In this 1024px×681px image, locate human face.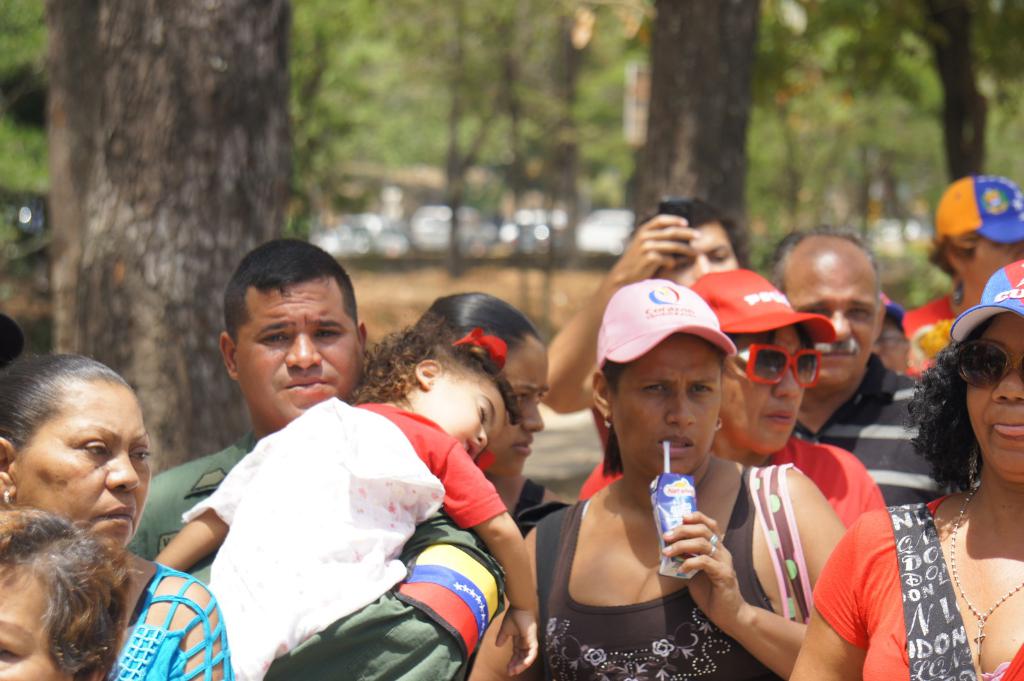
Bounding box: (485, 332, 547, 476).
